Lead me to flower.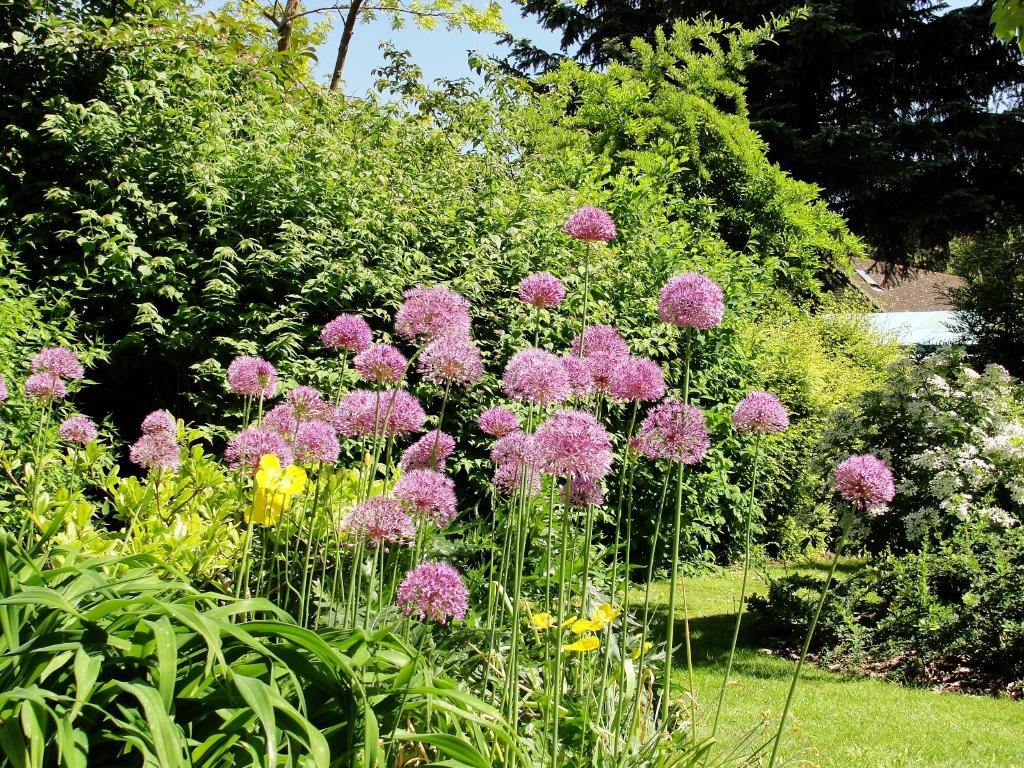
Lead to <bbox>729, 393, 791, 433</bbox>.
